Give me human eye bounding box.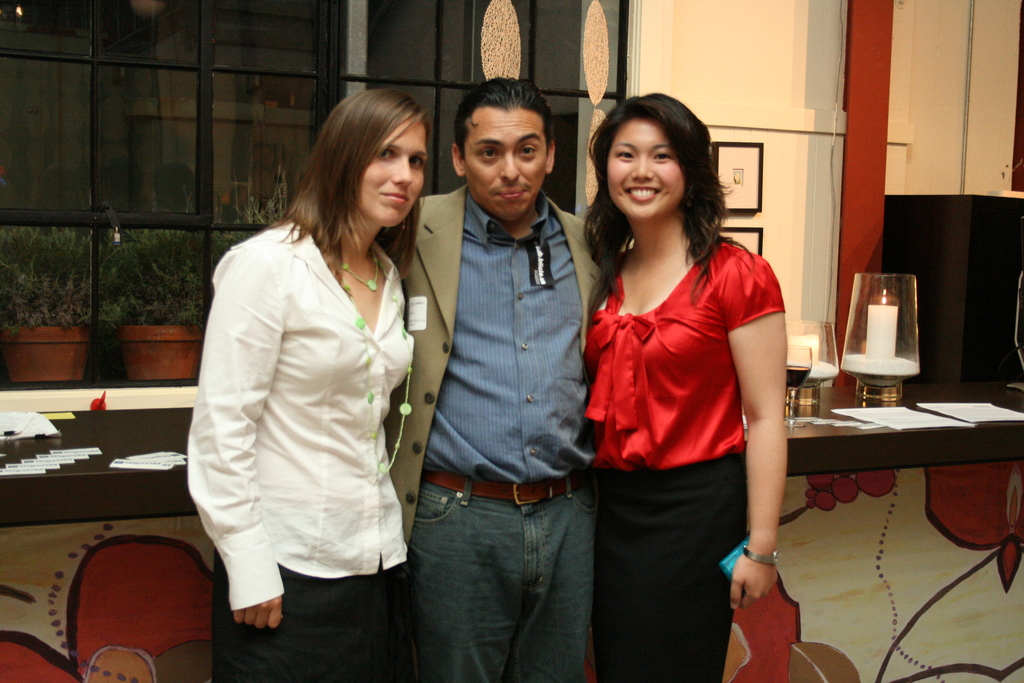
region(378, 145, 396, 162).
